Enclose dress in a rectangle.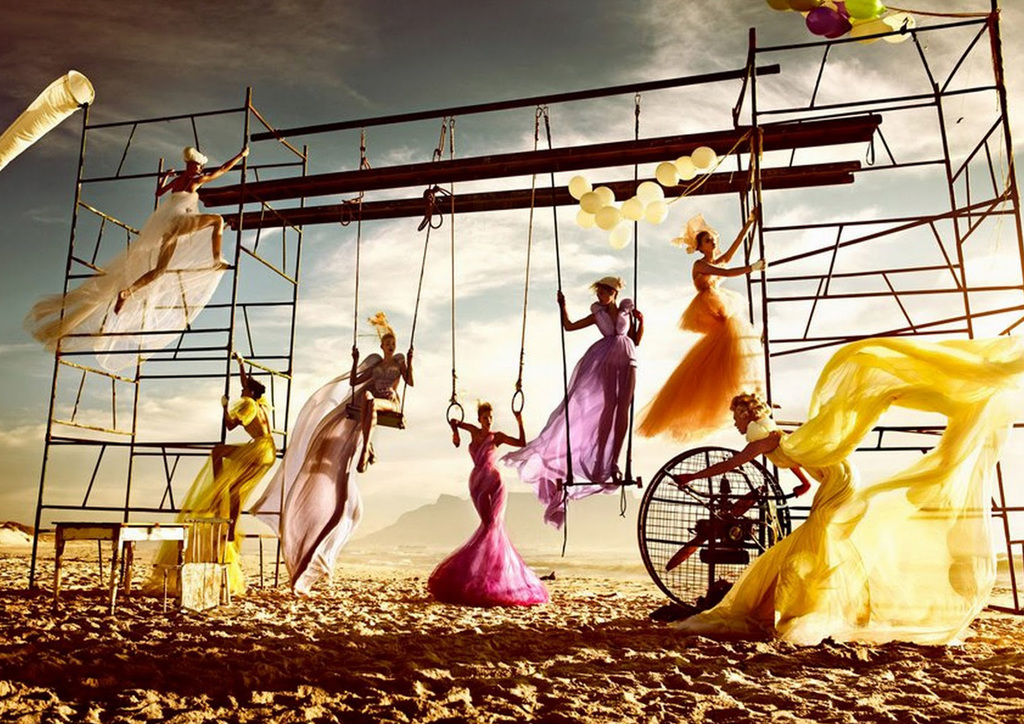
636,252,772,447.
